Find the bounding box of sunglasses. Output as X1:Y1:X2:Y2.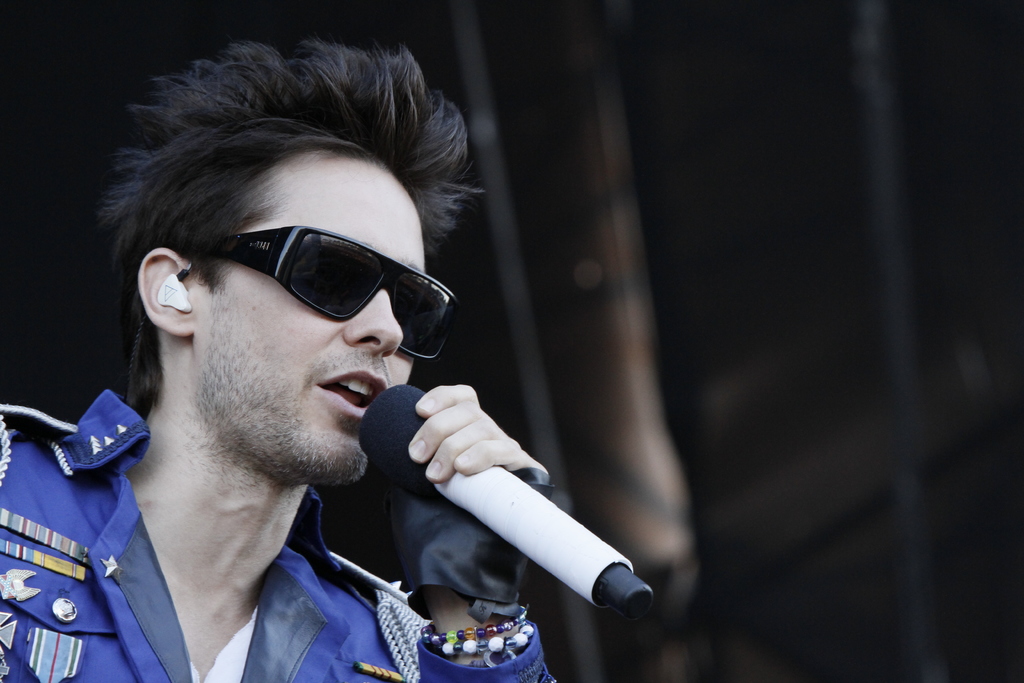
189:227:458:363.
